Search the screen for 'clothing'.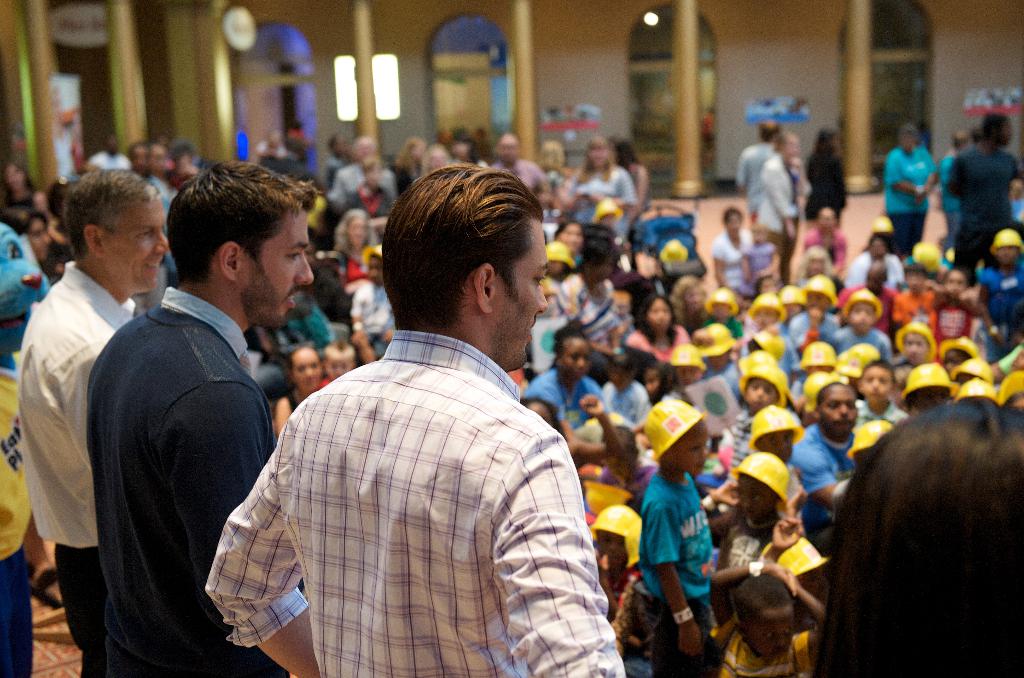
Found at Rect(534, 371, 620, 431).
